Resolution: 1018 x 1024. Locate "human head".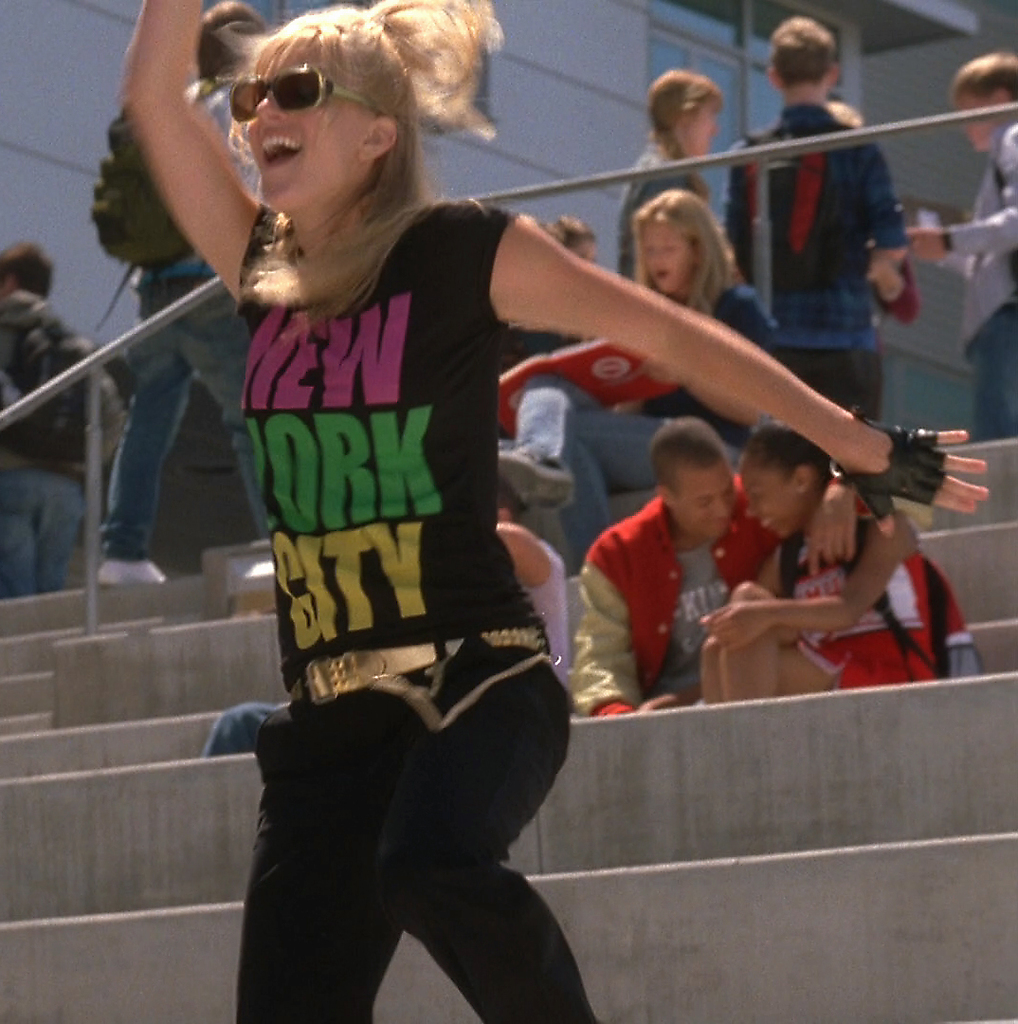
195,0,489,247.
